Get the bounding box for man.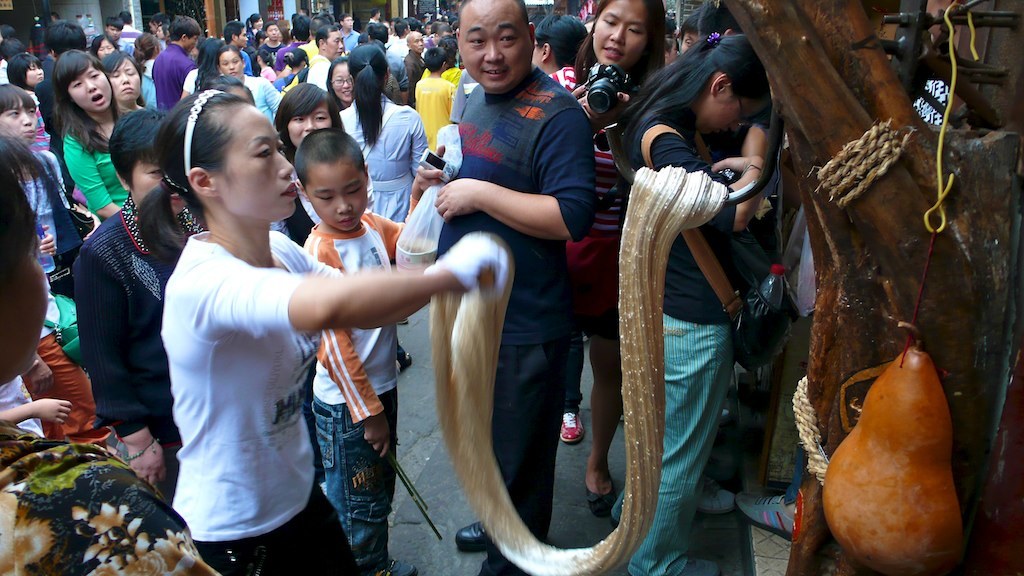
[300, 23, 350, 98].
